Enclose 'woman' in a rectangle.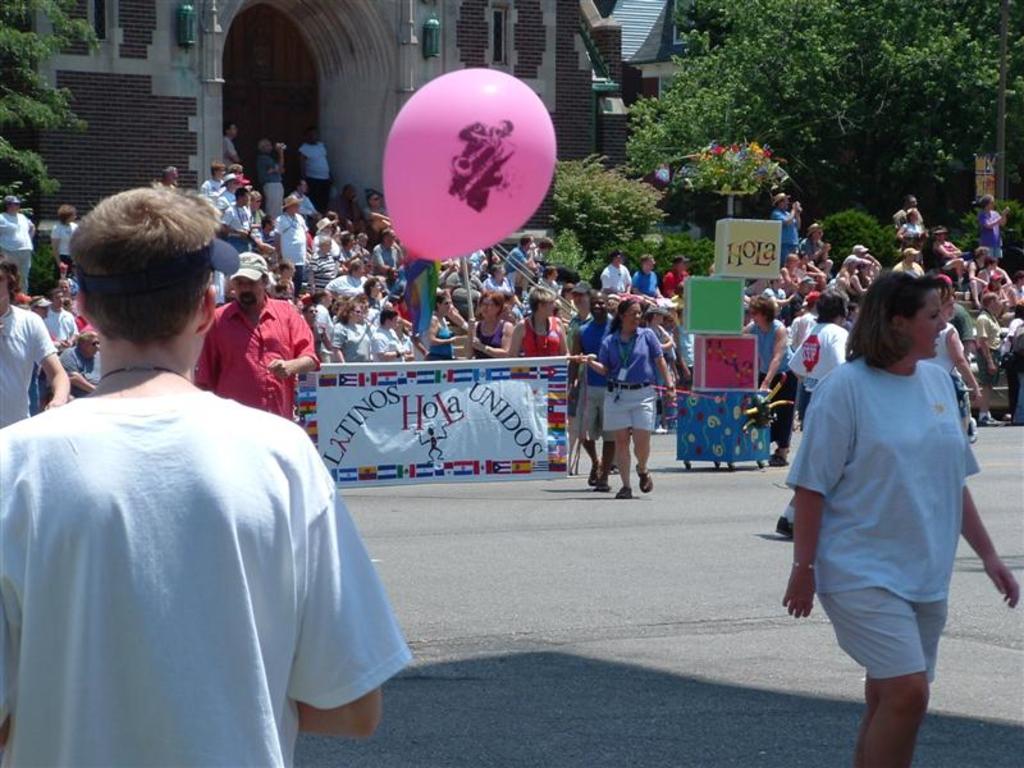
l=778, t=268, r=1023, b=767.
